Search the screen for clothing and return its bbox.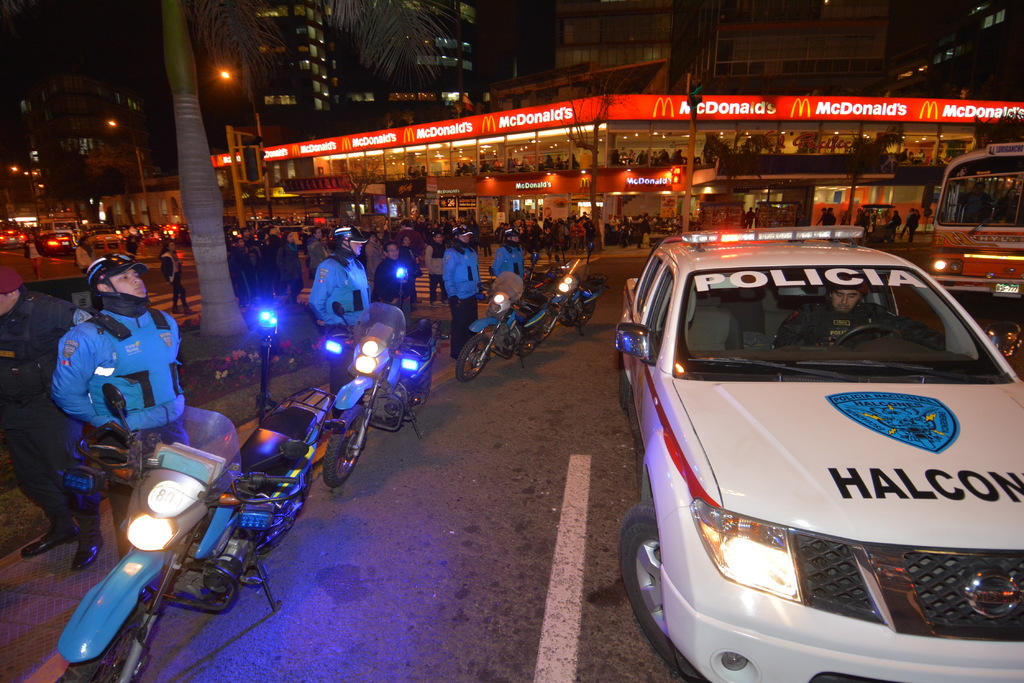
Found: [305,250,377,330].
